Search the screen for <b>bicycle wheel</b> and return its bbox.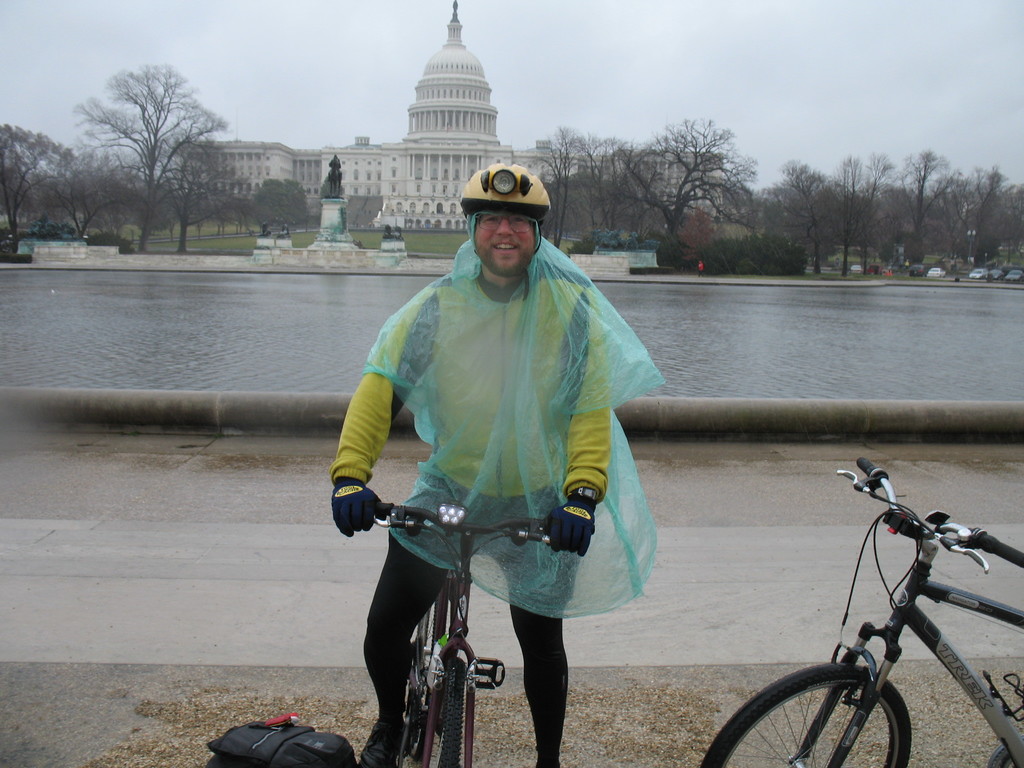
Found: box(429, 658, 470, 767).
